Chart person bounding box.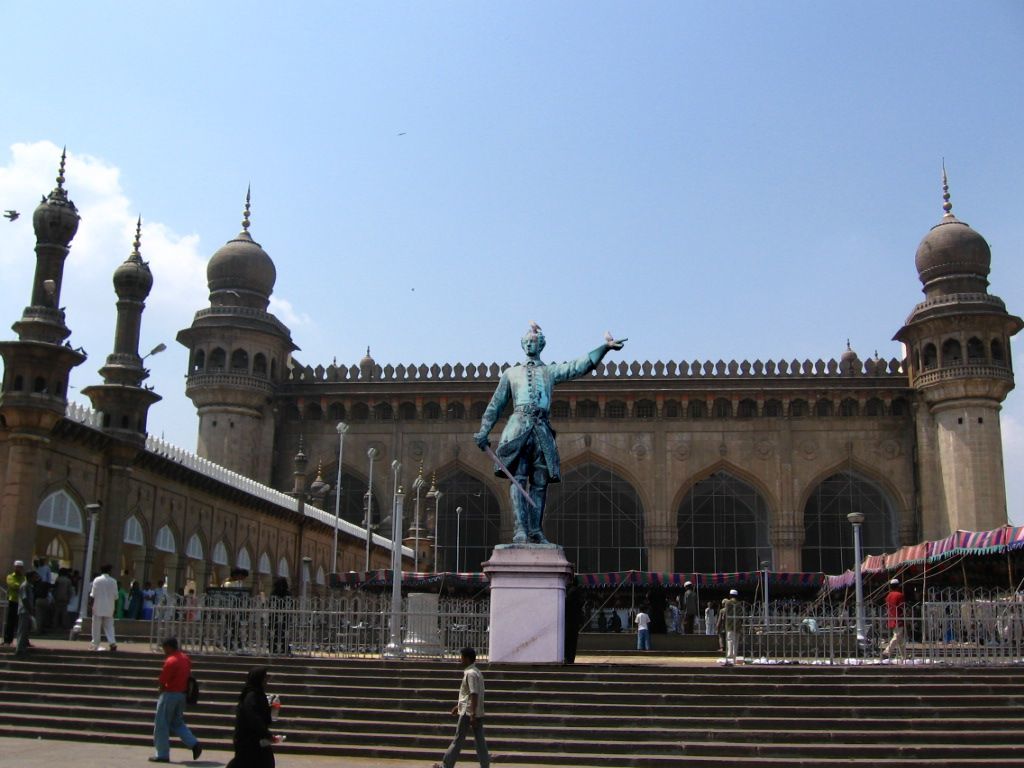
Charted: {"x1": 145, "y1": 632, "x2": 205, "y2": 762}.
